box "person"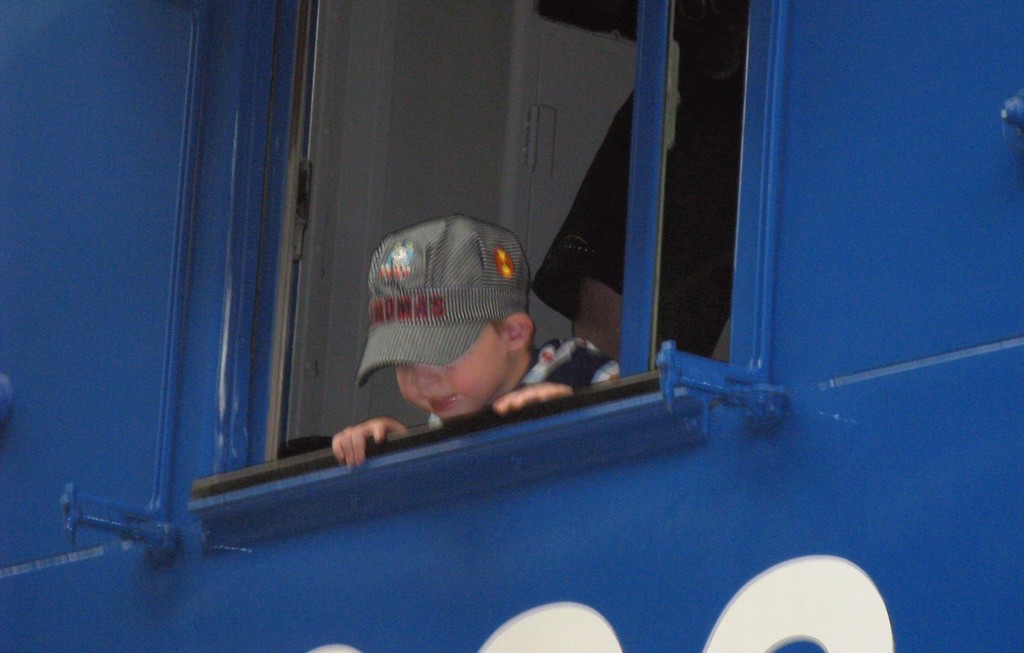
<box>337,206,576,487</box>
